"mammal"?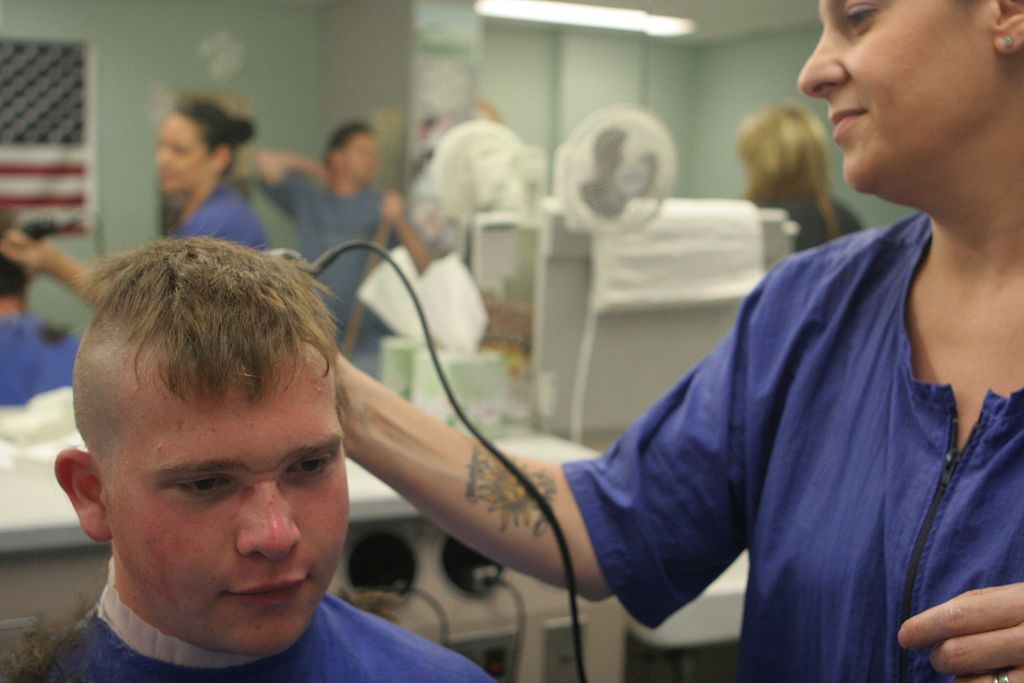
5/92/281/306
